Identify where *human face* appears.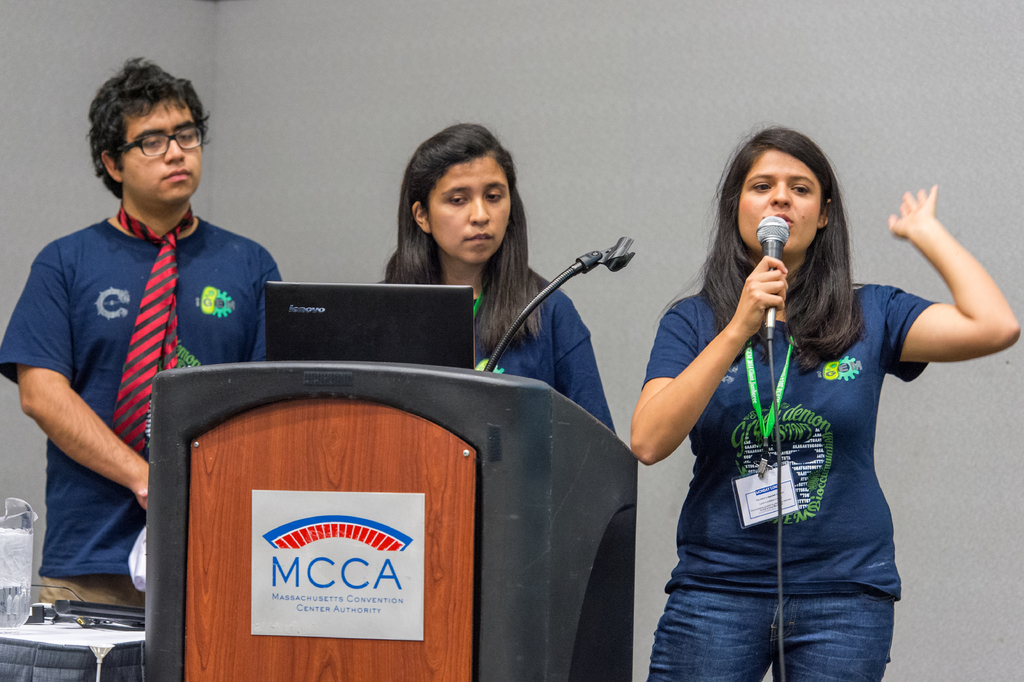
Appears at [left=742, top=152, right=826, bottom=254].
